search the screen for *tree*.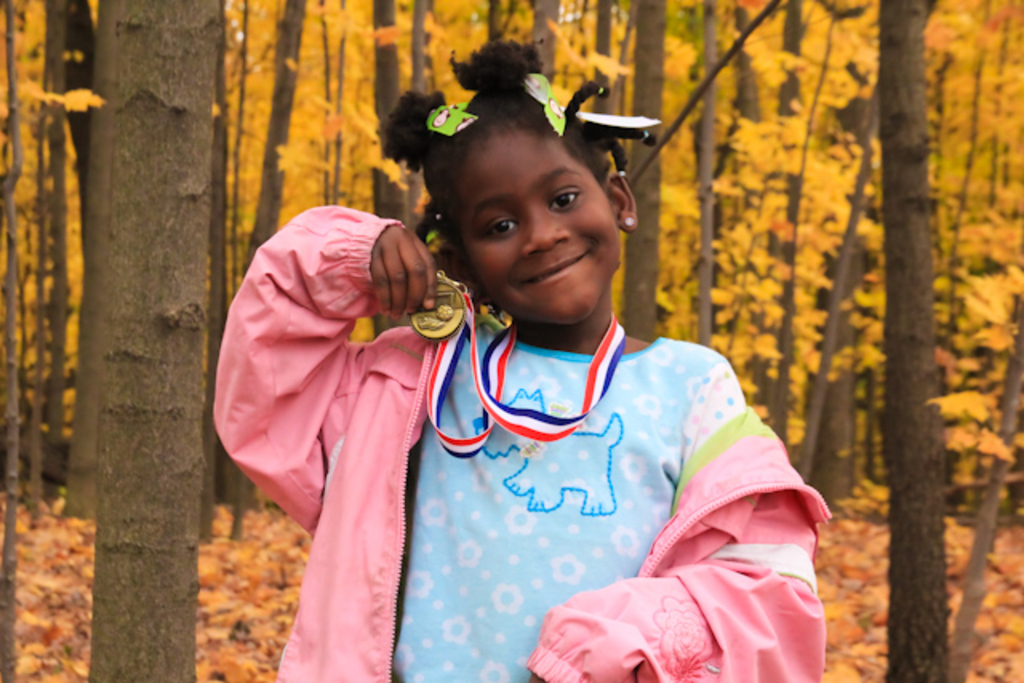
Found at 82, 3, 224, 681.
